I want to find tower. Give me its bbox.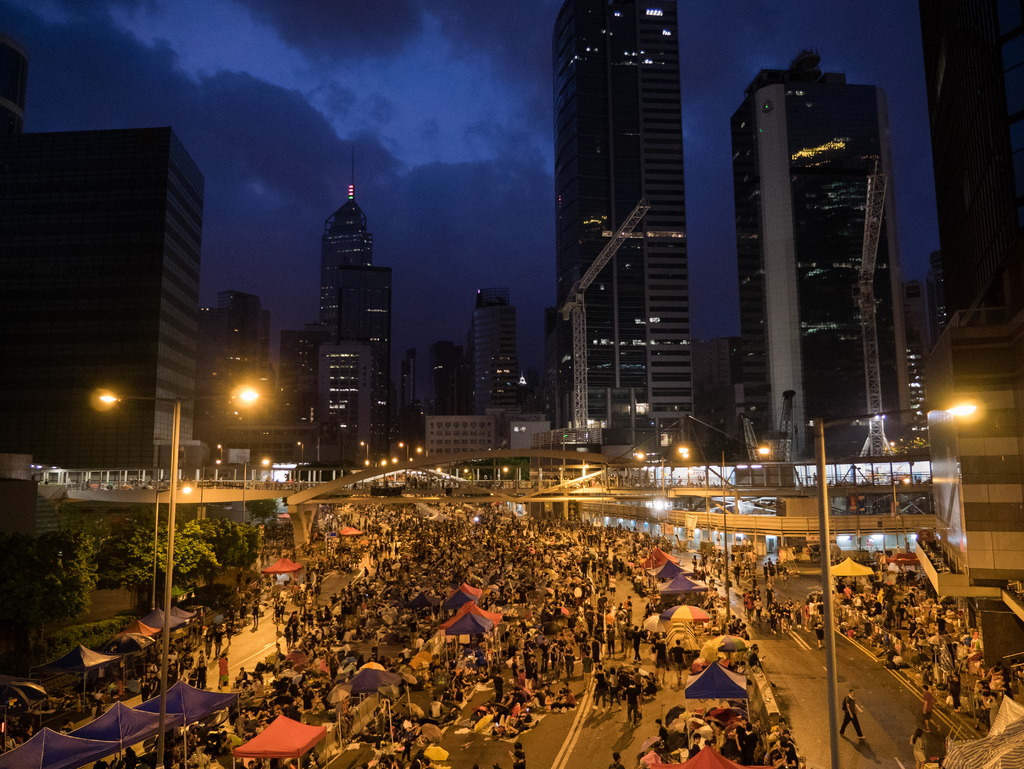
bbox=[317, 134, 376, 327].
